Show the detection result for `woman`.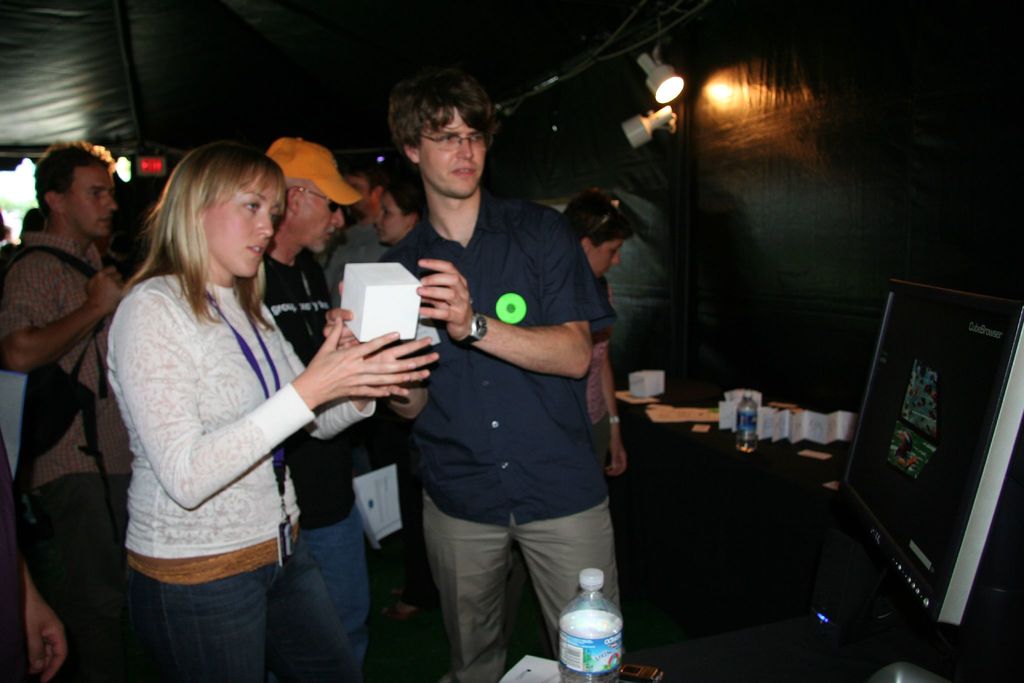
127,117,458,669.
